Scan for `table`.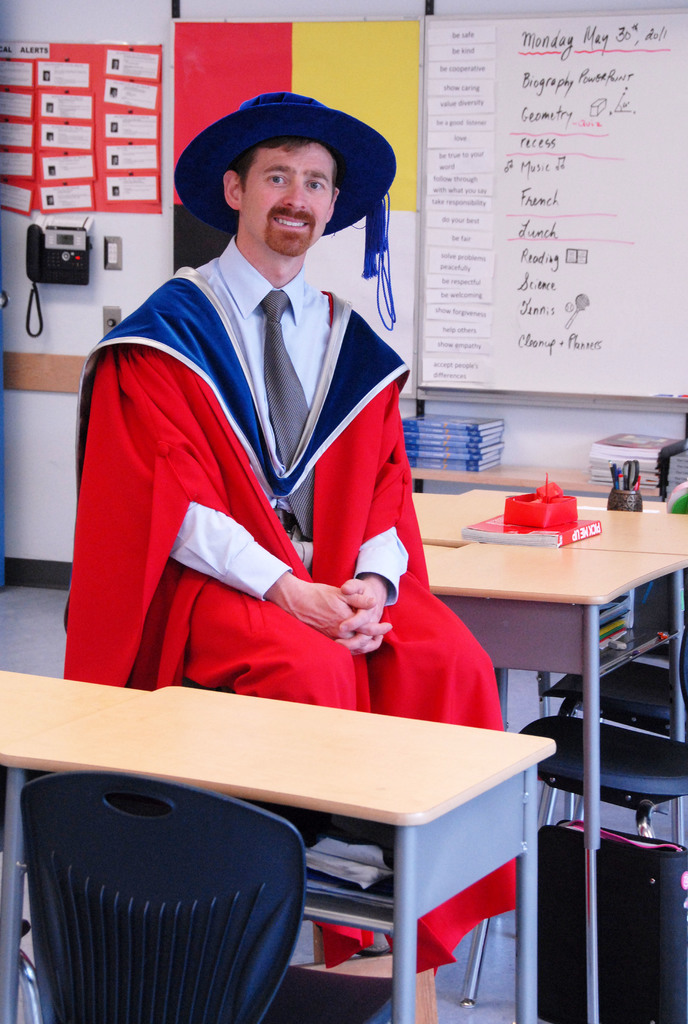
Scan result: {"x1": 410, "y1": 461, "x2": 659, "y2": 506}.
